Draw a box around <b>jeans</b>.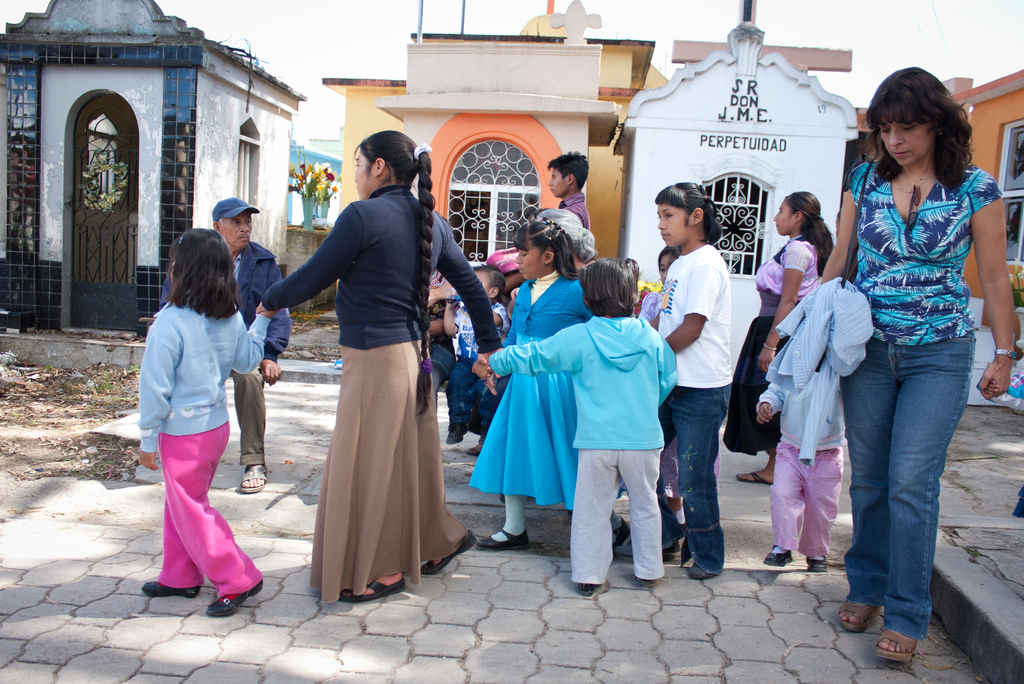
detection(430, 360, 501, 437).
